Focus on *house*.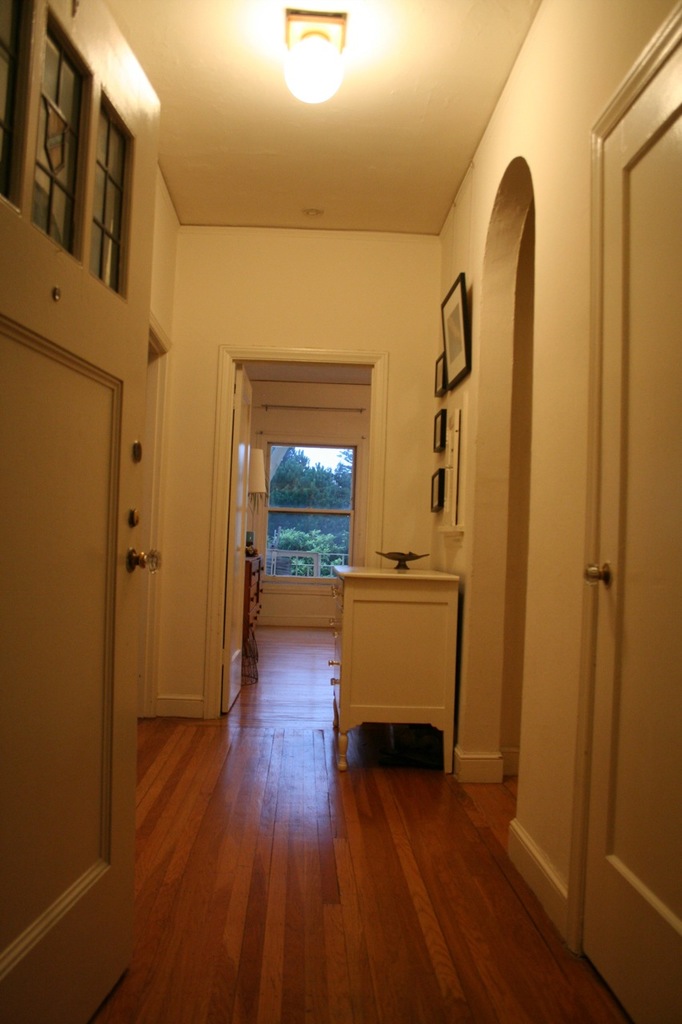
Focused at (0, 0, 681, 1023).
